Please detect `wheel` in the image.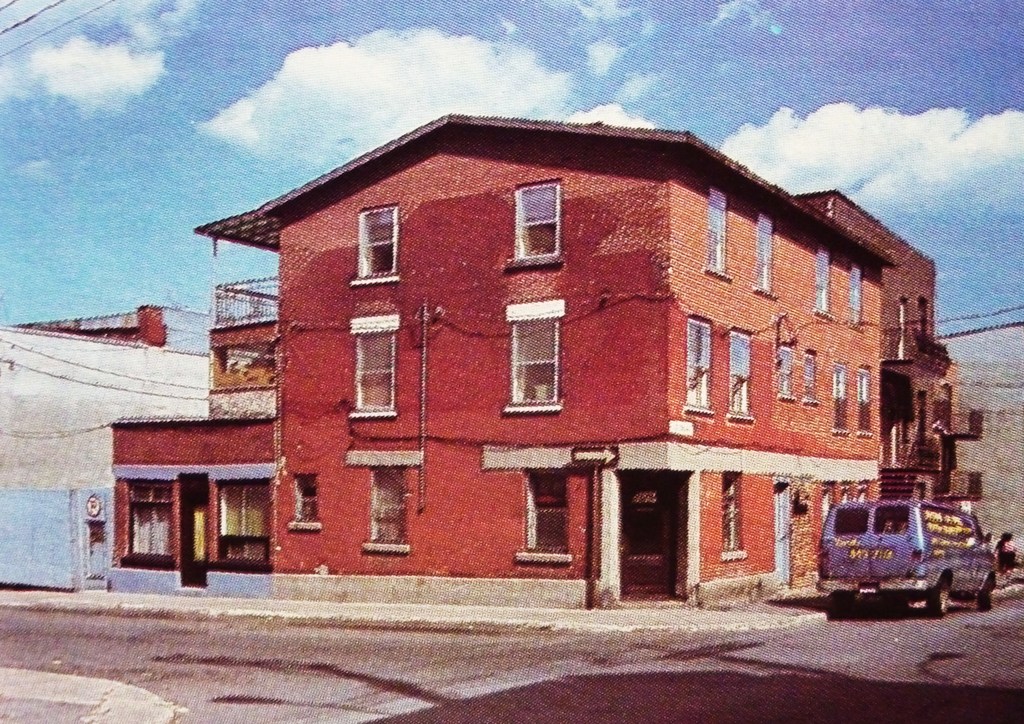
<region>837, 593, 862, 614</region>.
